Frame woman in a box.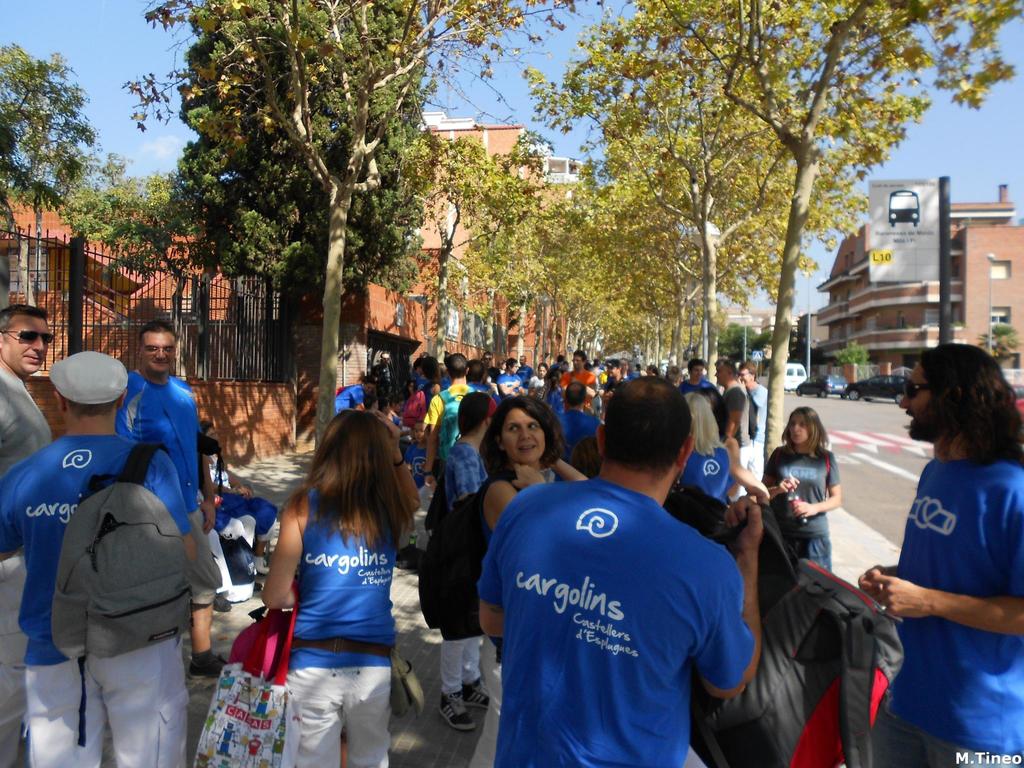
x1=468, y1=393, x2=587, y2=767.
